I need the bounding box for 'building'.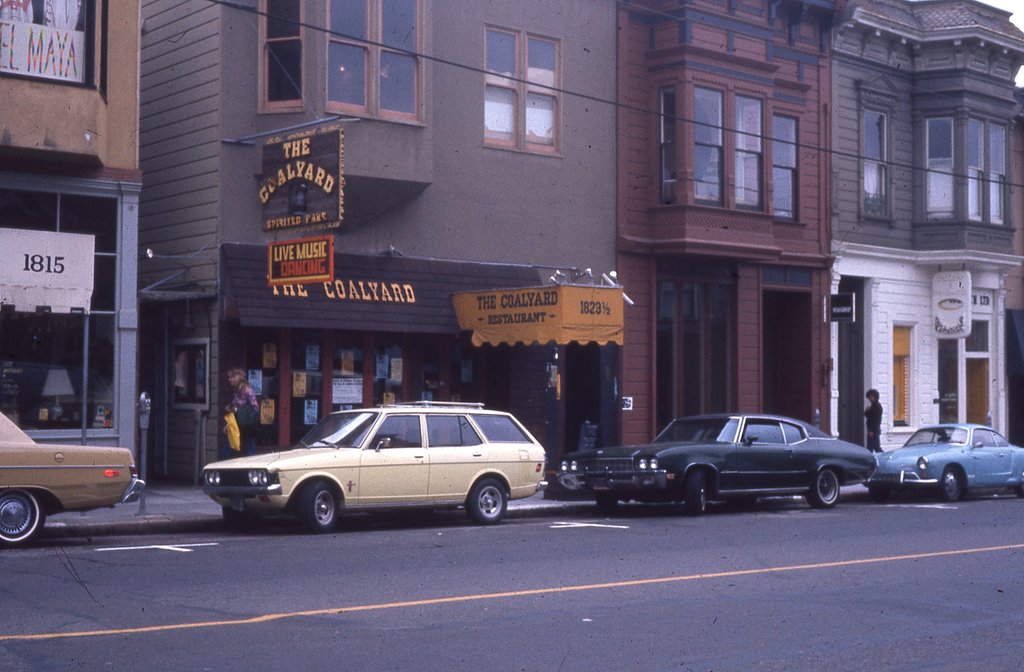
Here it is: Rect(625, 0, 833, 454).
